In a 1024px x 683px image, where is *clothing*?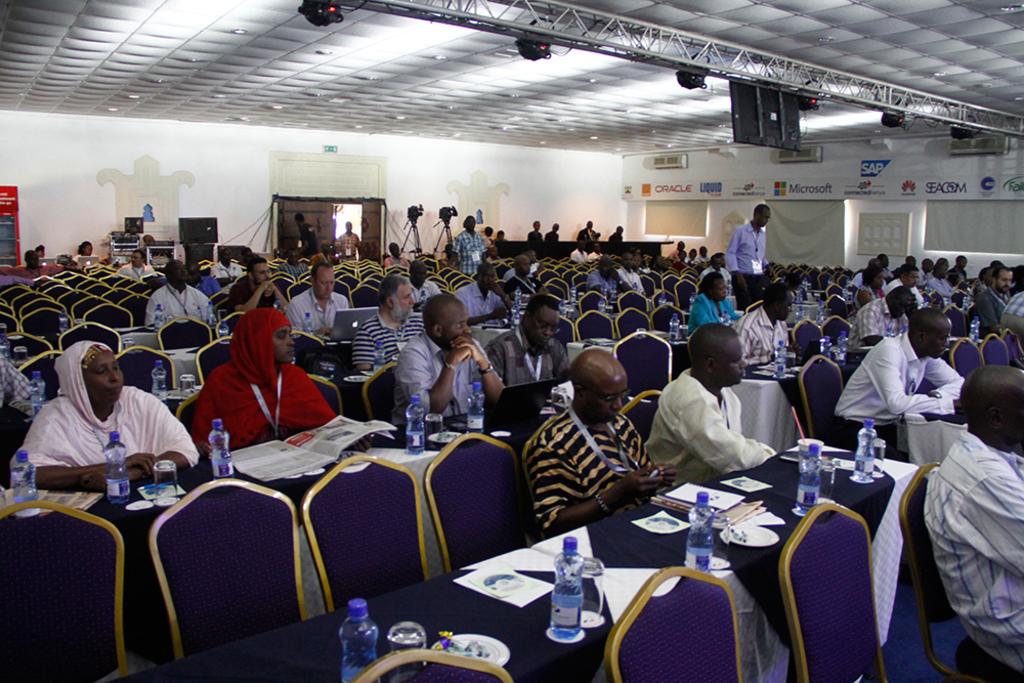
x1=613 y1=274 x2=649 y2=301.
